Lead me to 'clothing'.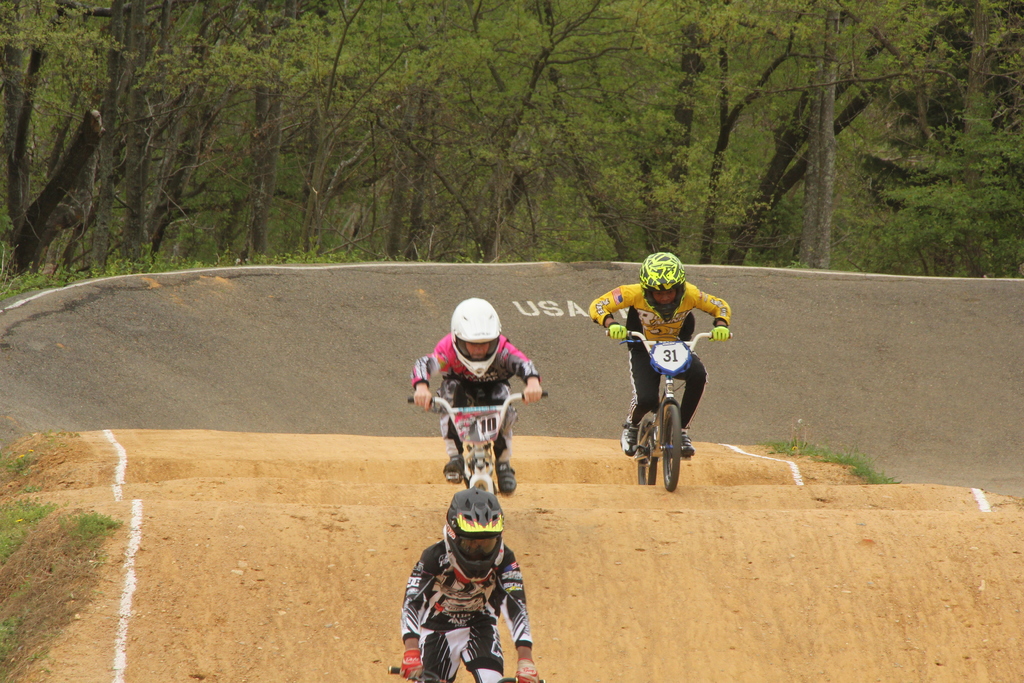
Lead to crop(411, 340, 542, 440).
